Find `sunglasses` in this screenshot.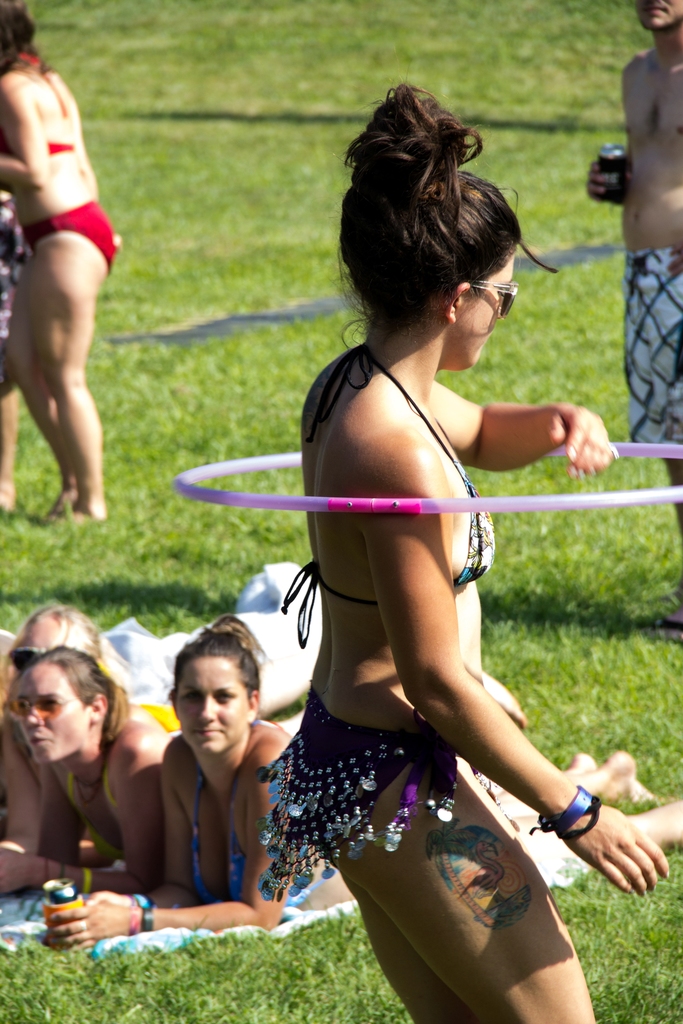
The bounding box for `sunglasses` is <bbox>466, 271, 519, 323</bbox>.
